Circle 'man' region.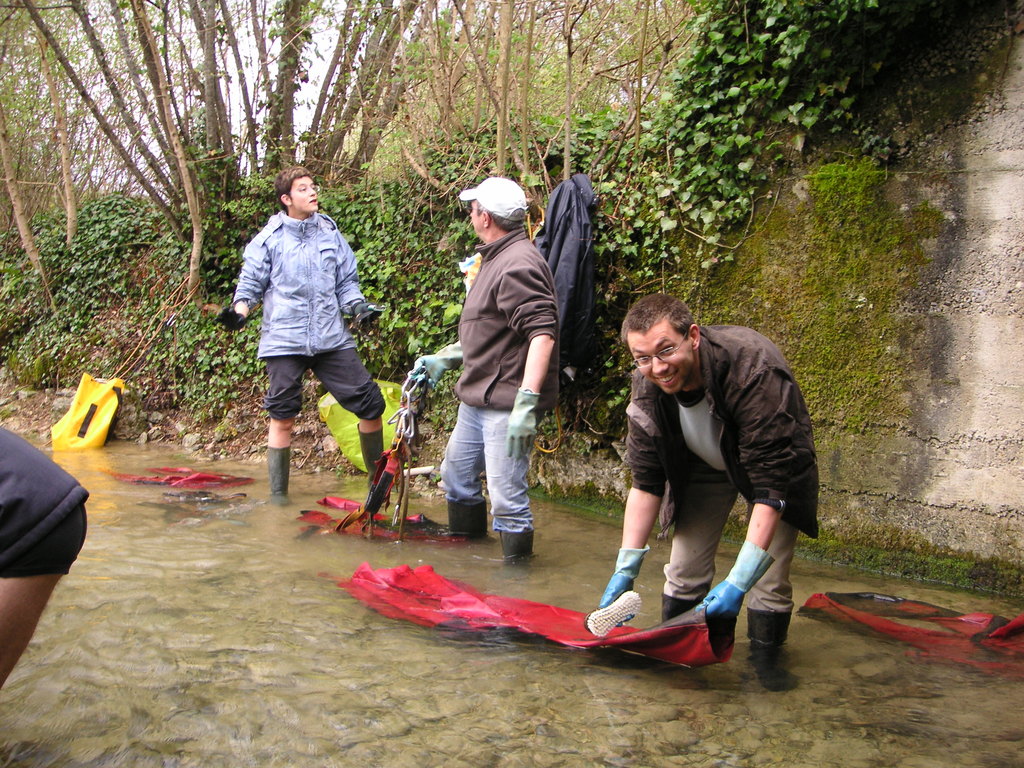
Region: l=410, t=177, r=554, b=563.
